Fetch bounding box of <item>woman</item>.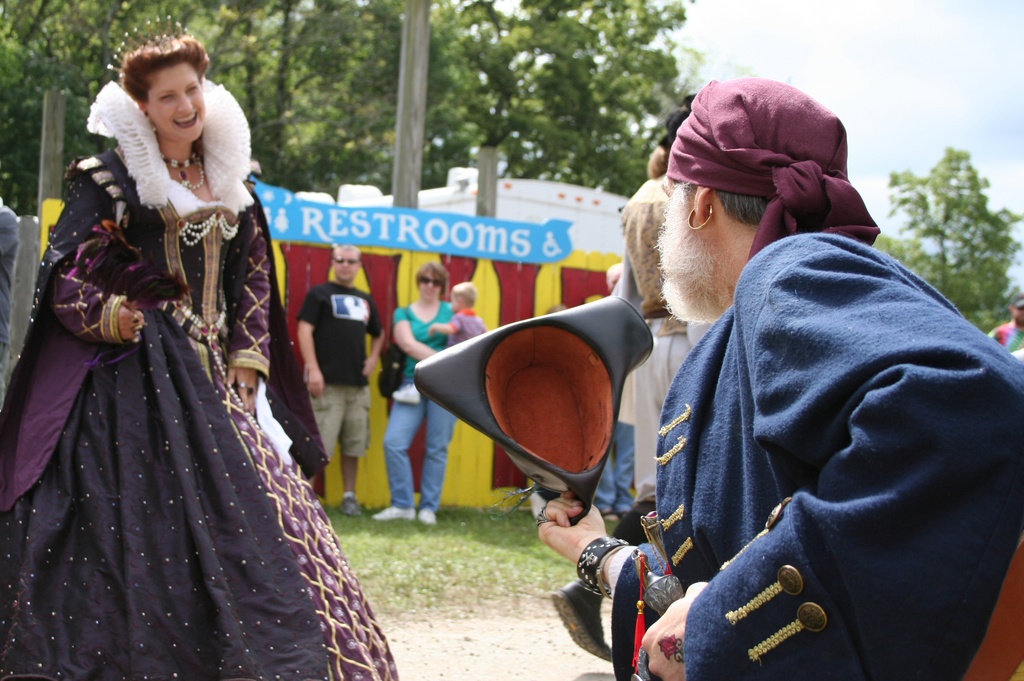
Bbox: bbox=(380, 262, 455, 522).
